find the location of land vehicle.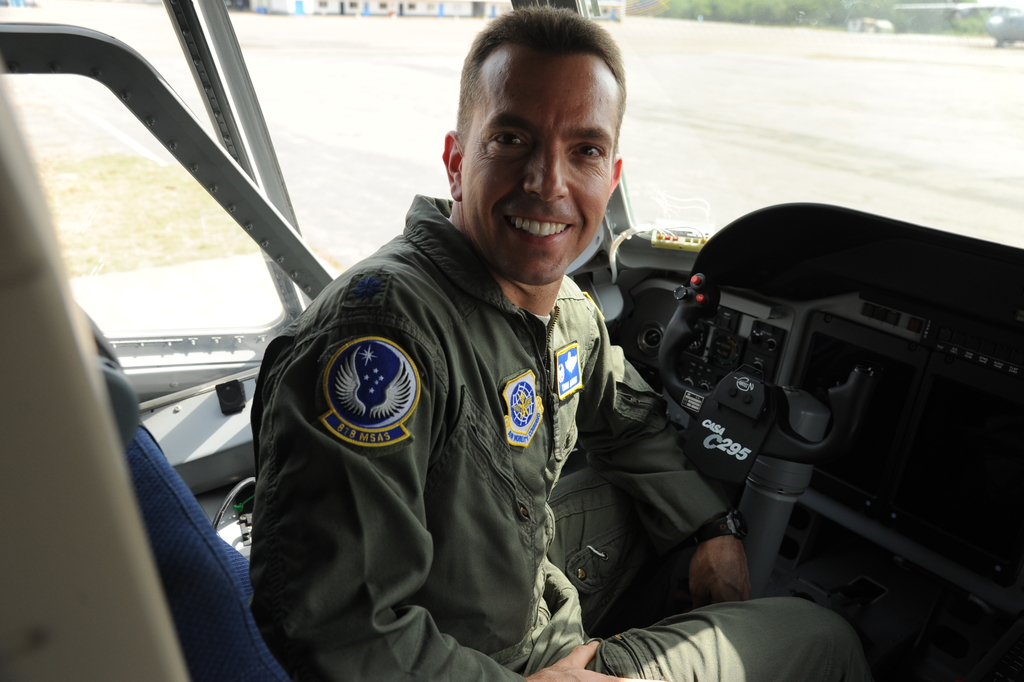
Location: (74,38,952,651).
